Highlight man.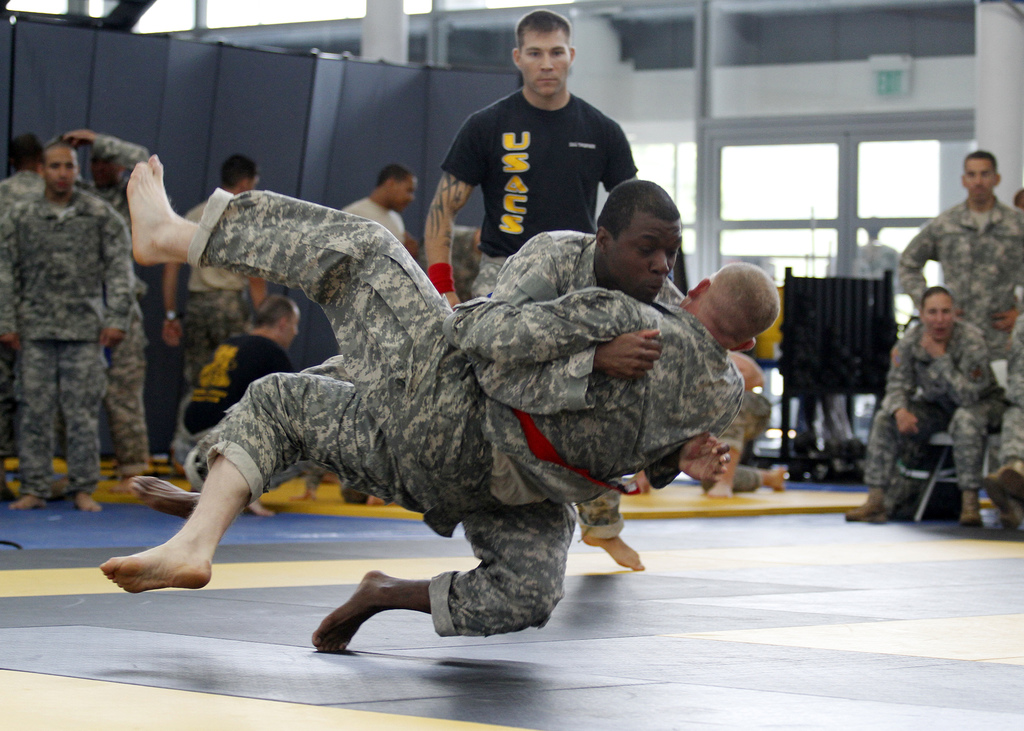
Highlighted region: (0, 134, 68, 460).
